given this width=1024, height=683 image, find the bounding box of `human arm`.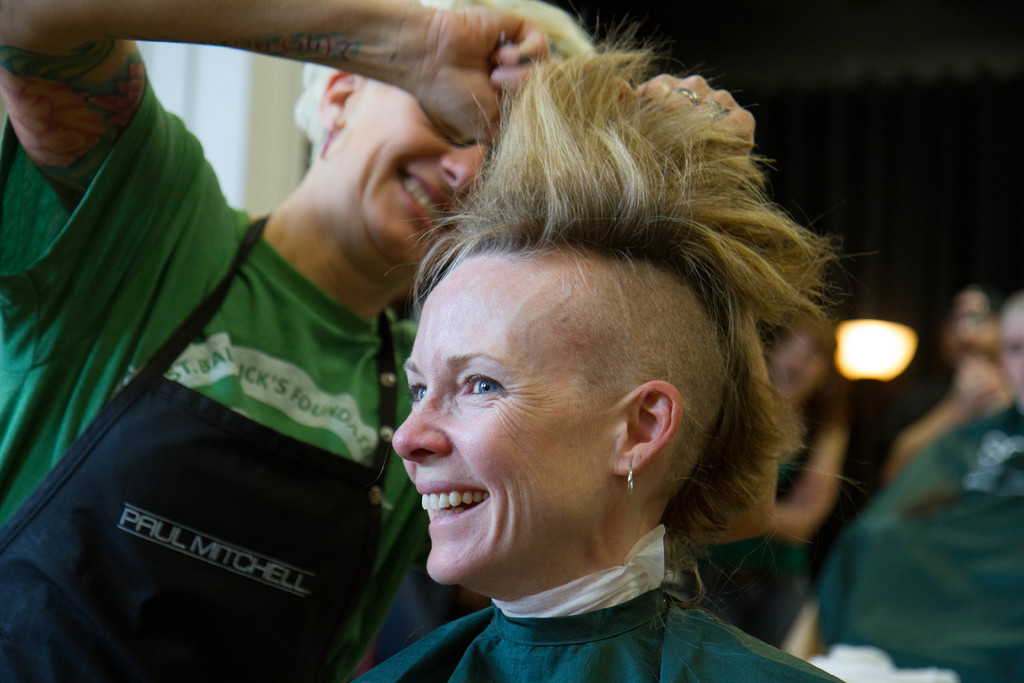
876:352:987:518.
